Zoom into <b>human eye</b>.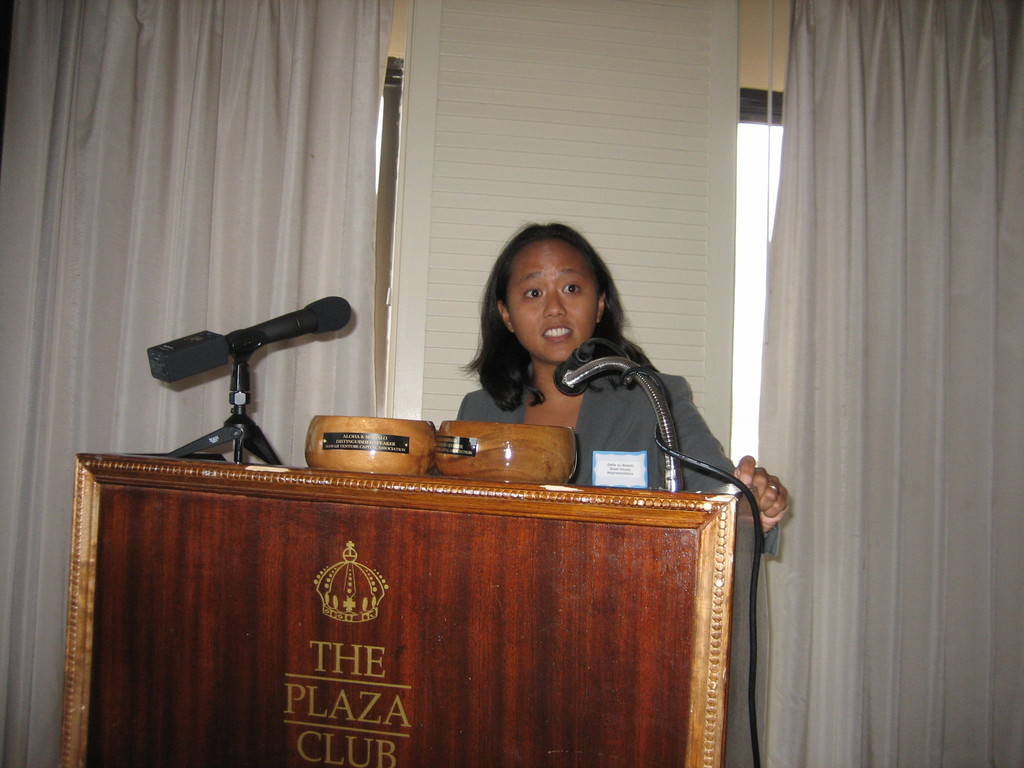
Zoom target: [x1=558, y1=281, x2=584, y2=296].
